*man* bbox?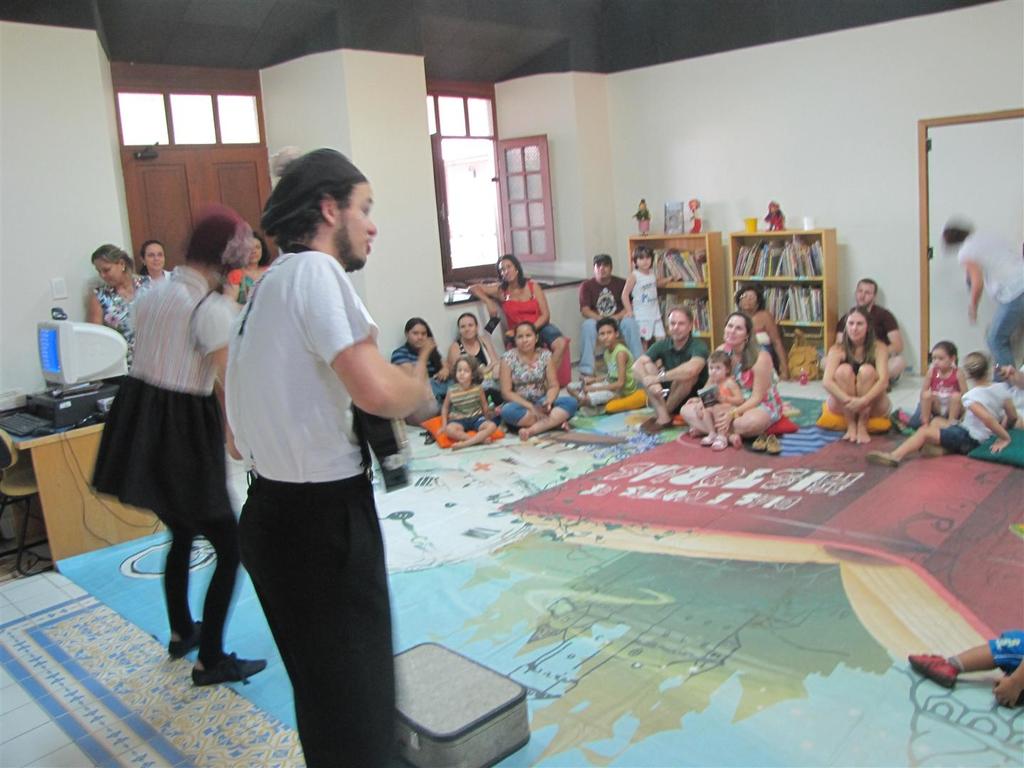
{"x1": 192, "y1": 169, "x2": 440, "y2": 751}
